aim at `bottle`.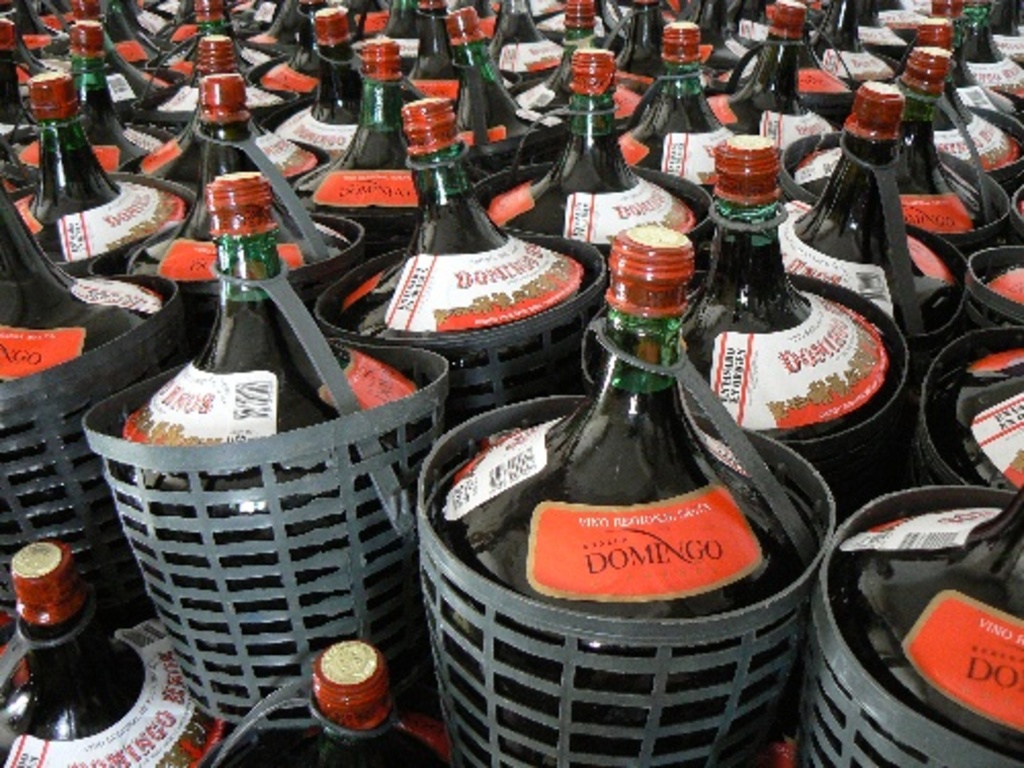
Aimed at 612, 18, 741, 190.
